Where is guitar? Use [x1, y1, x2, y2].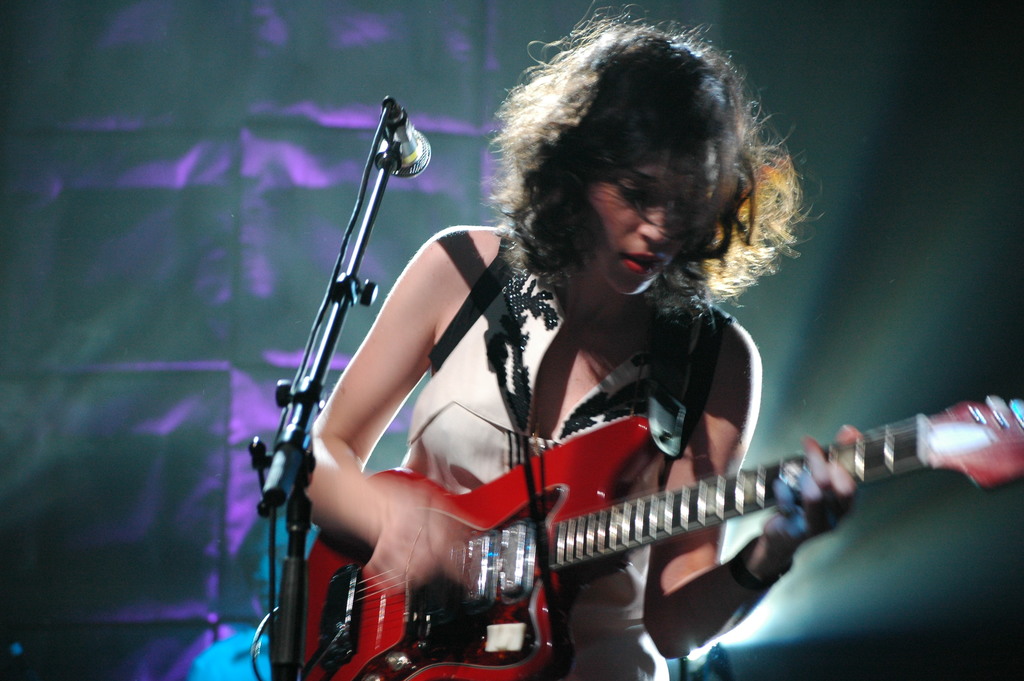
[271, 390, 1023, 680].
